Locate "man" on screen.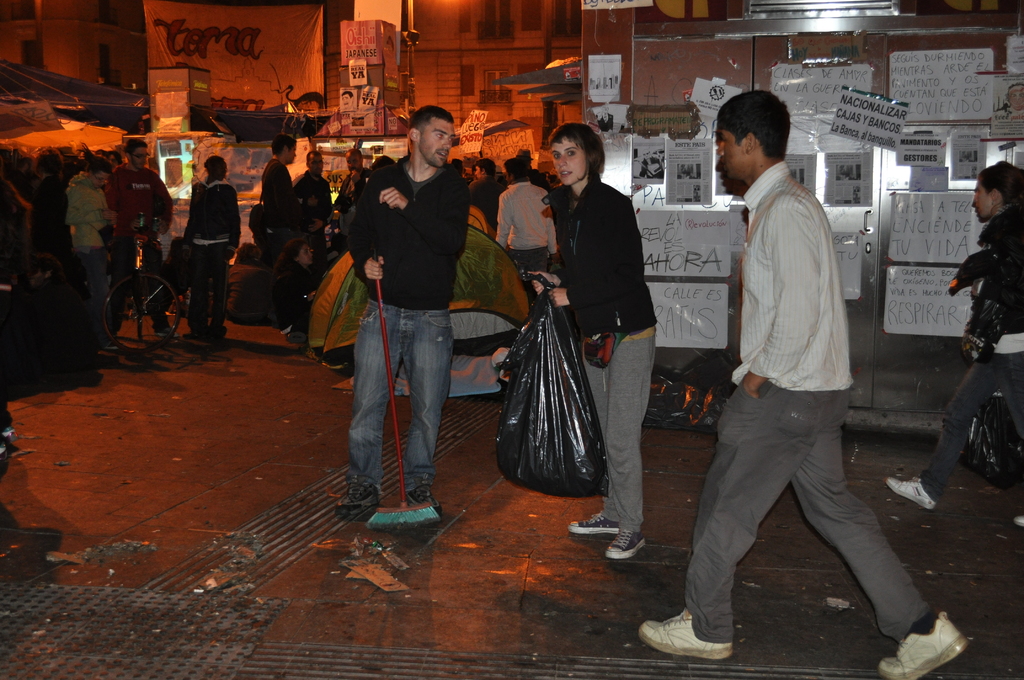
On screen at <box>890,159,1023,533</box>.
